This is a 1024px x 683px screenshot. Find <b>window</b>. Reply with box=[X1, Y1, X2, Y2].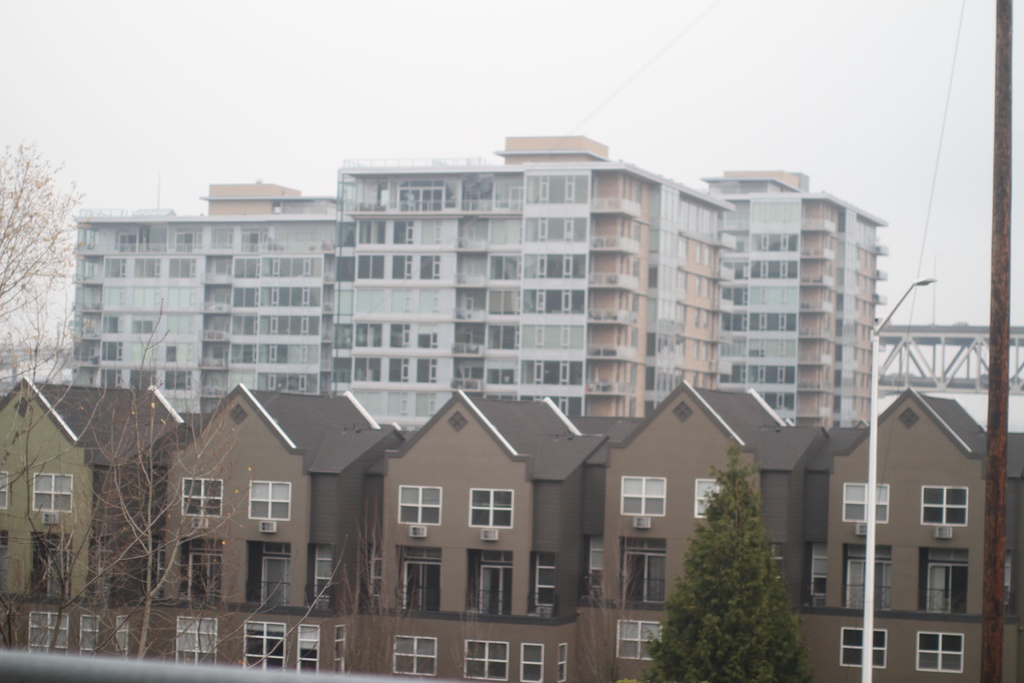
box=[355, 359, 383, 381].
